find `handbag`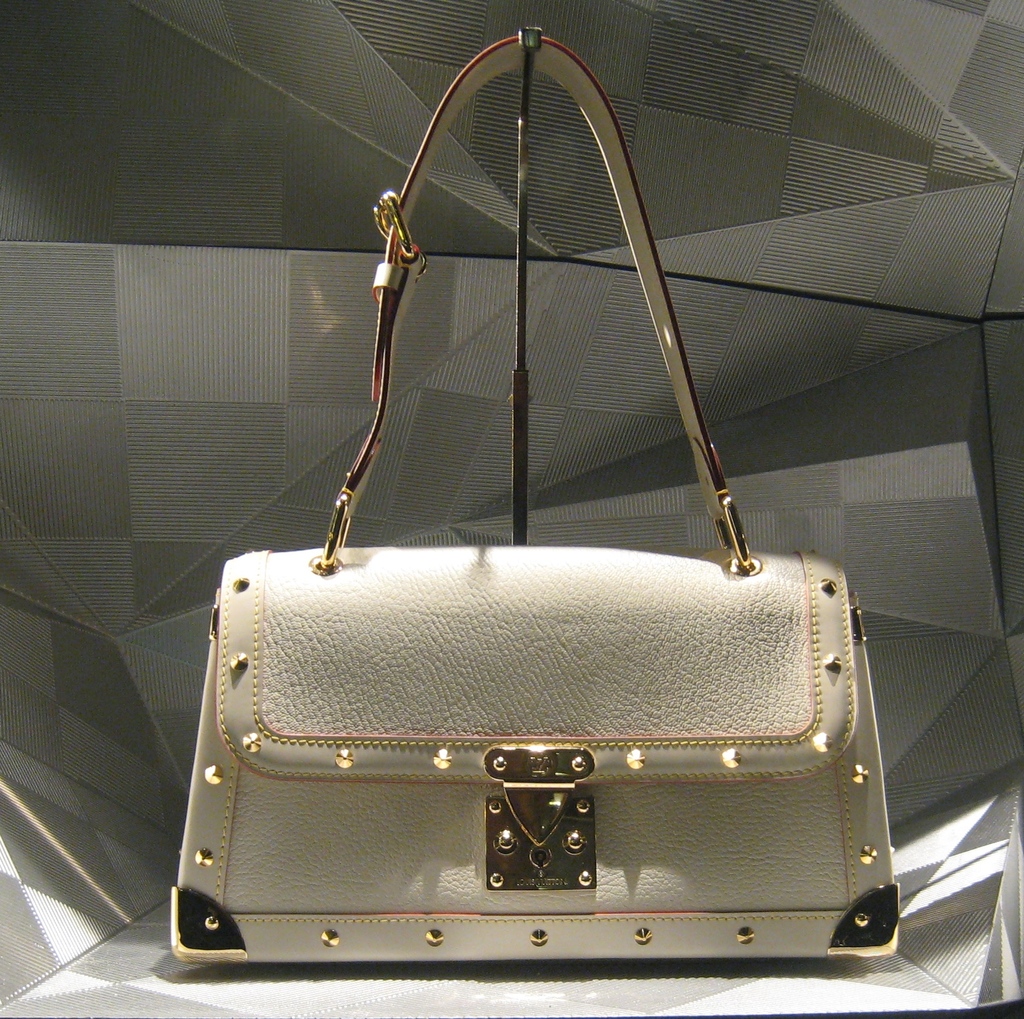
(171,36,899,966)
